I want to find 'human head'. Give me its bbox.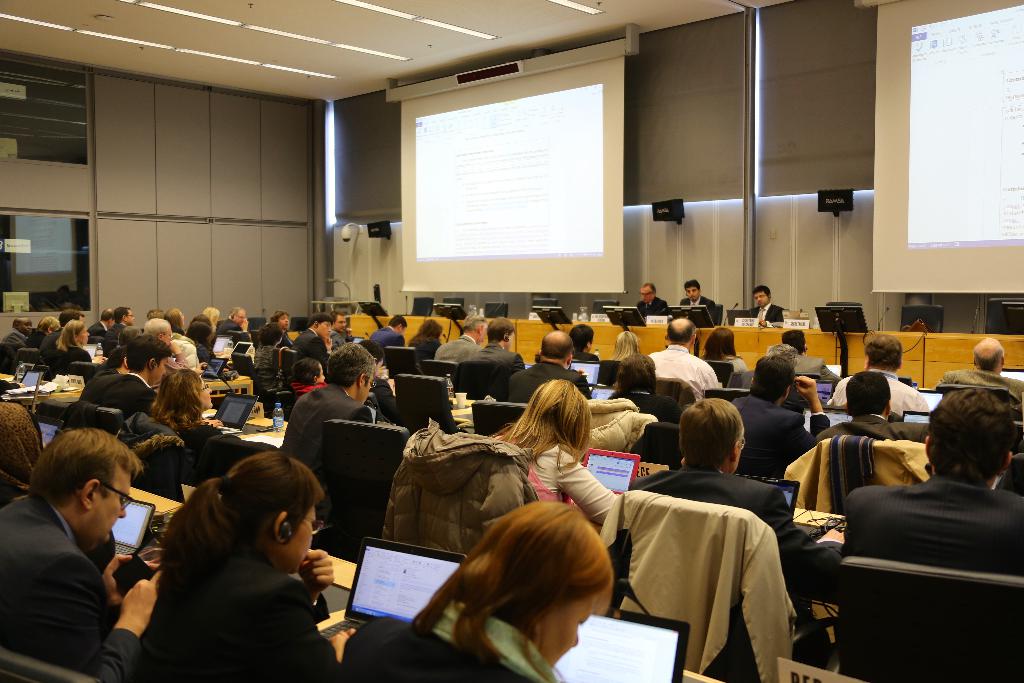
bbox=(767, 343, 797, 370).
